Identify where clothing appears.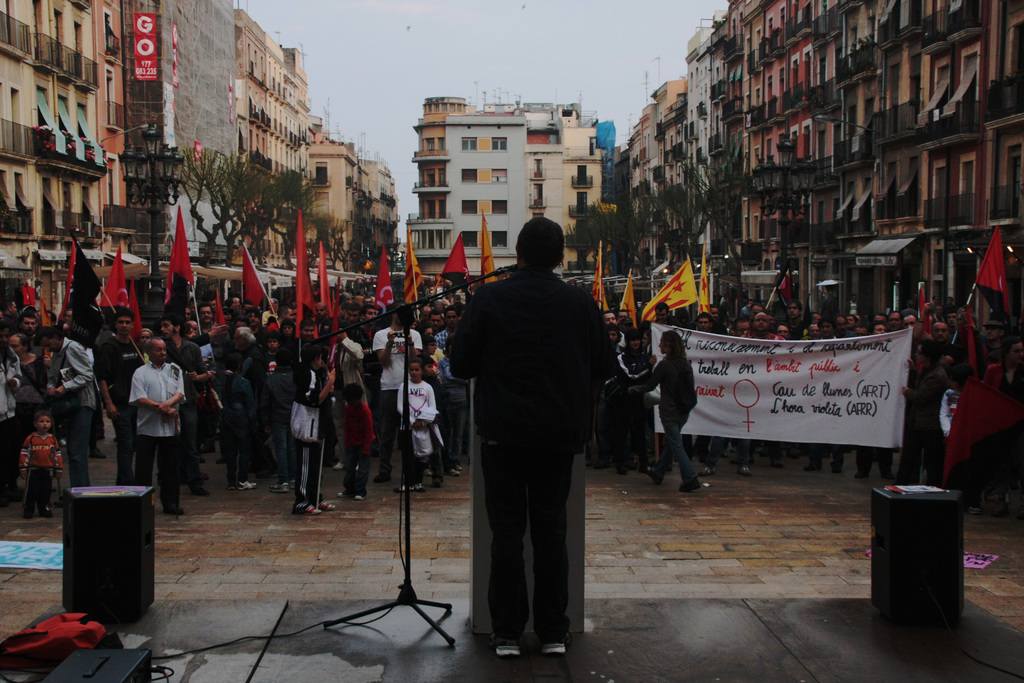
Appears at <region>87, 335, 140, 489</region>.
